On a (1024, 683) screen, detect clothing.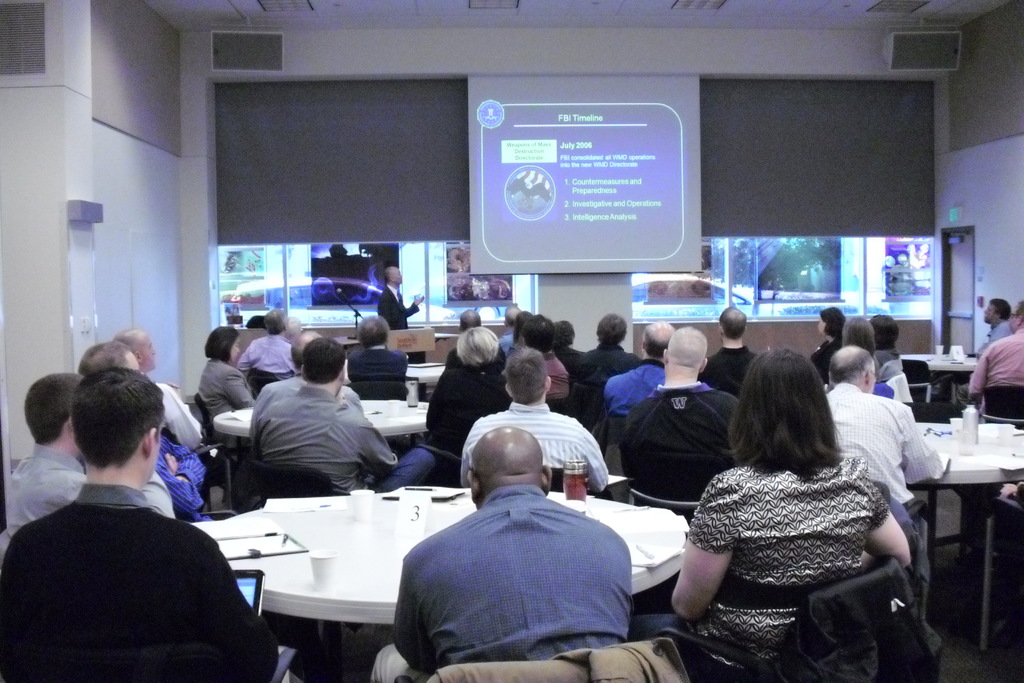
bbox=[8, 438, 173, 535].
